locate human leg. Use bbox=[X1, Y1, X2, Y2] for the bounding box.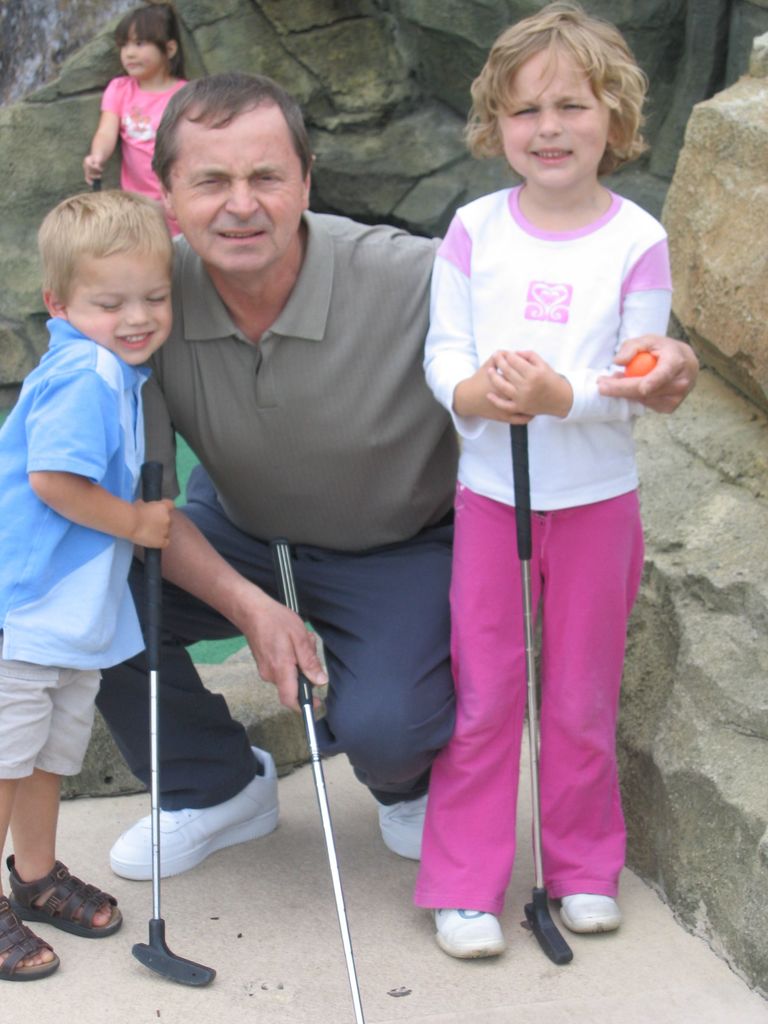
bbox=[3, 772, 117, 934].
